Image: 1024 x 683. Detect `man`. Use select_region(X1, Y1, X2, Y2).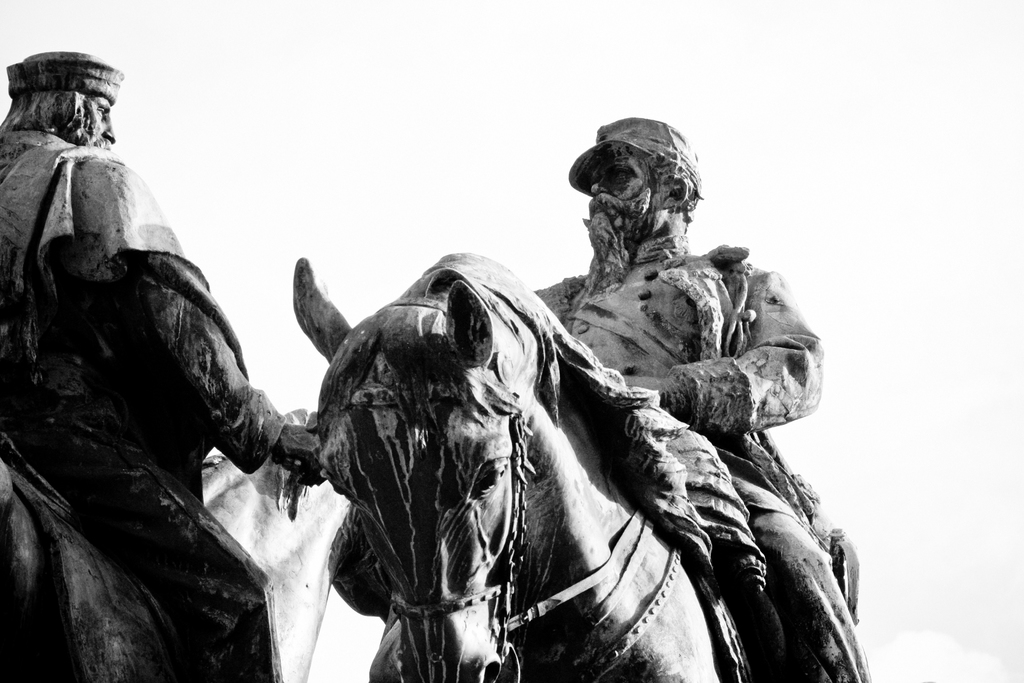
select_region(13, 86, 306, 666).
